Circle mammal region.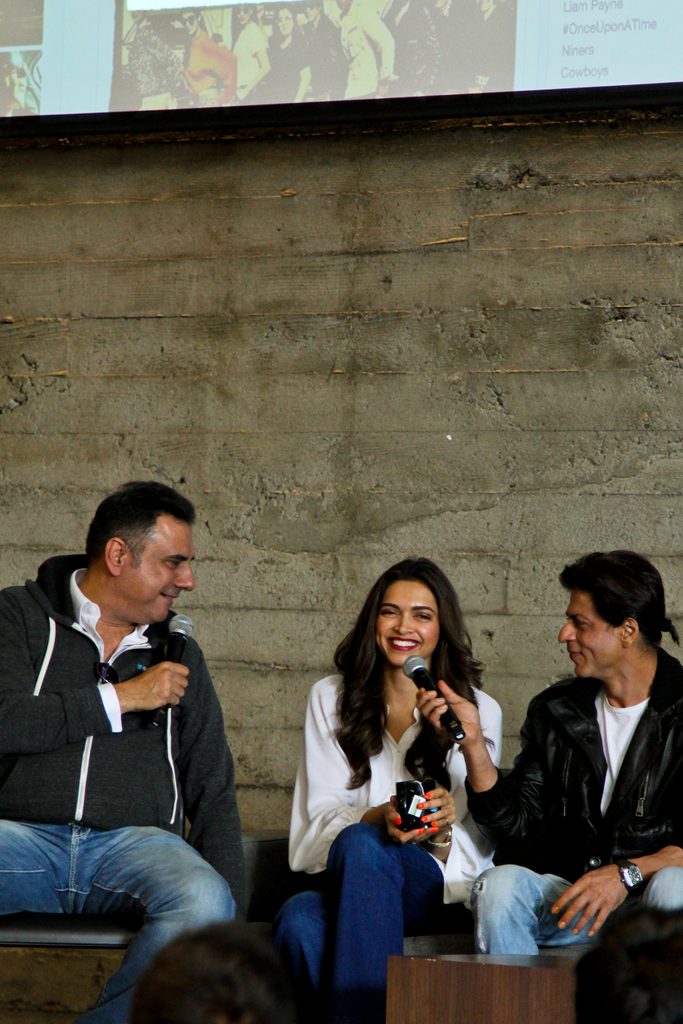
Region: {"x1": 274, "y1": 556, "x2": 511, "y2": 1023}.
